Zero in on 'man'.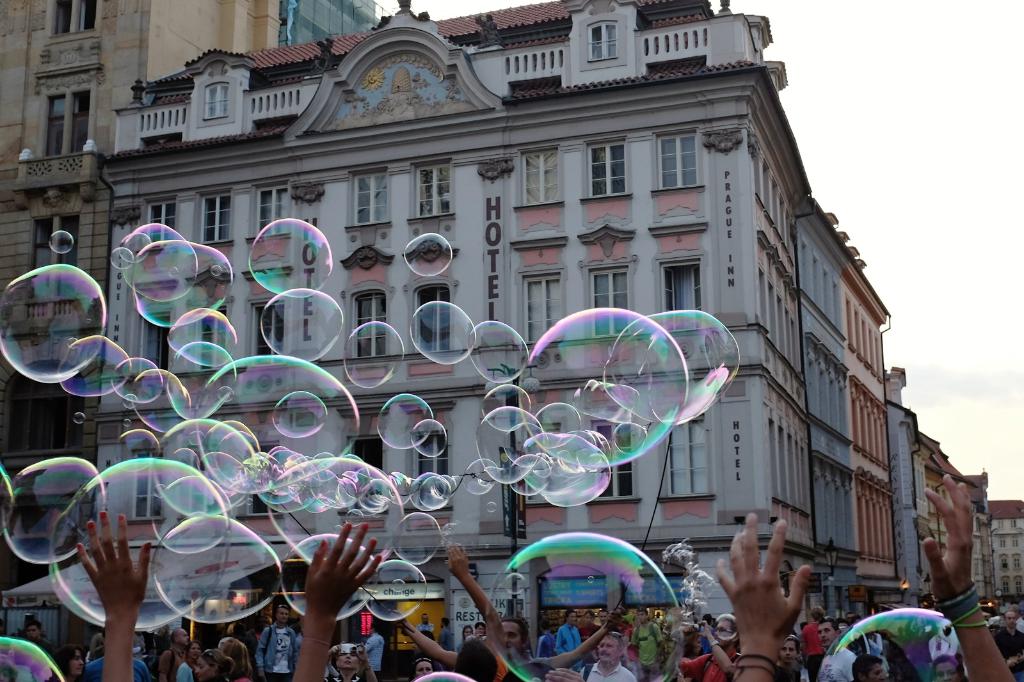
Zeroed in: (579, 613, 603, 660).
